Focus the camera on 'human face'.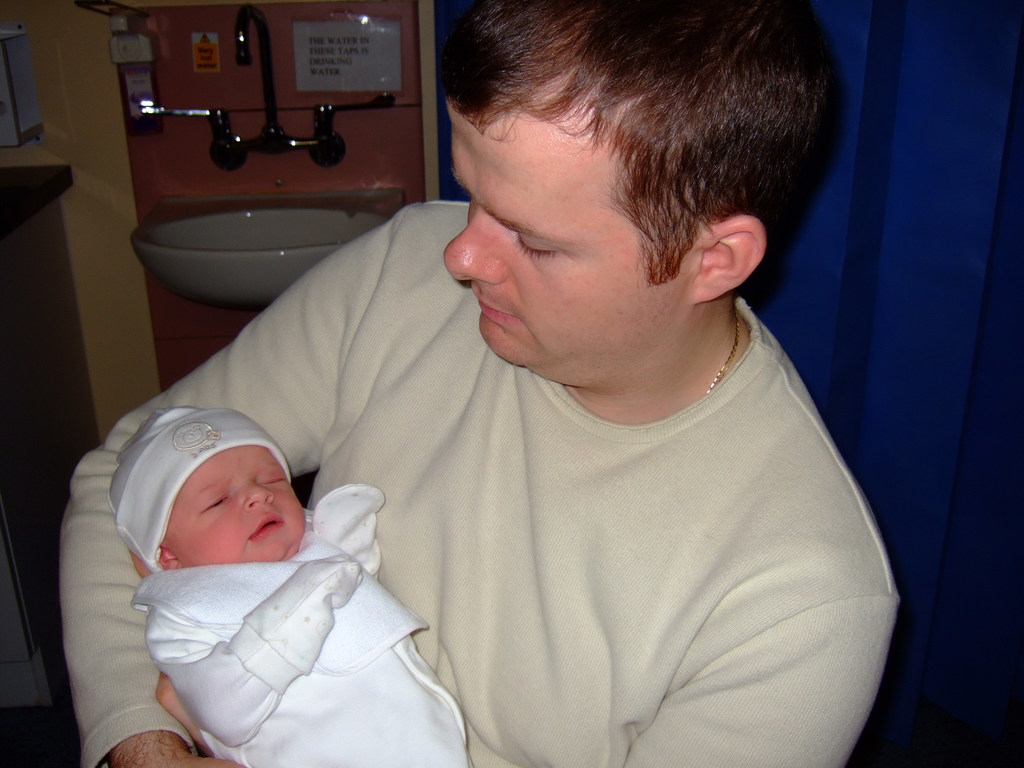
Focus region: BBox(160, 447, 308, 569).
